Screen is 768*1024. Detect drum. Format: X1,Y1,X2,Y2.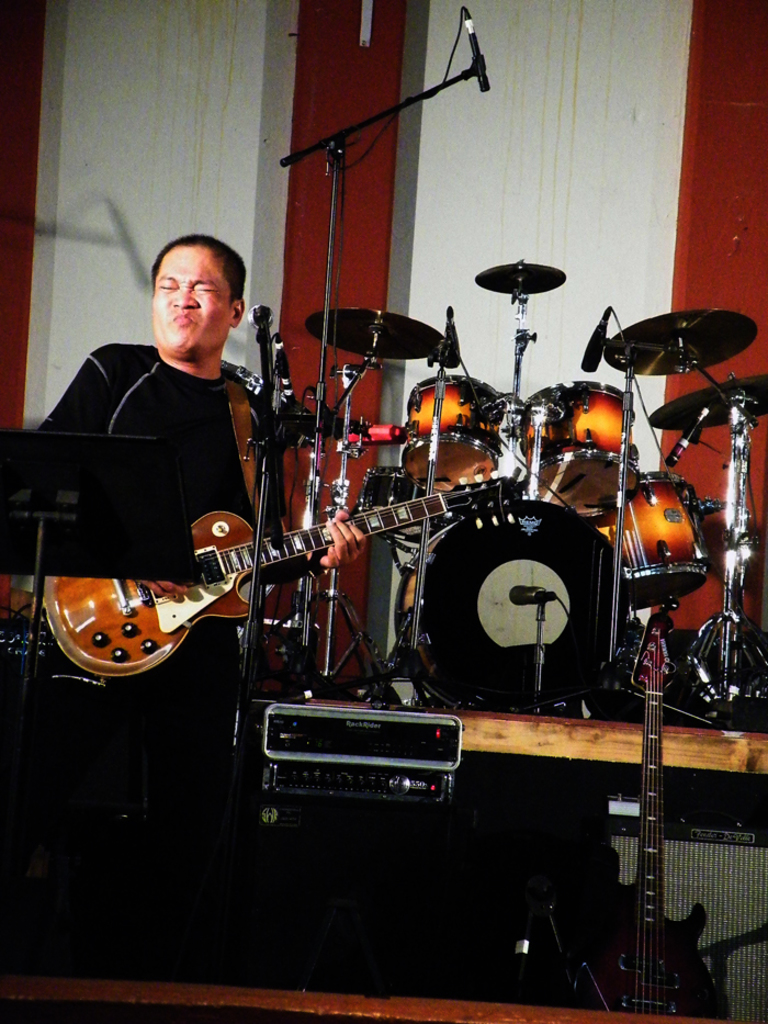
389,494,641,718.
